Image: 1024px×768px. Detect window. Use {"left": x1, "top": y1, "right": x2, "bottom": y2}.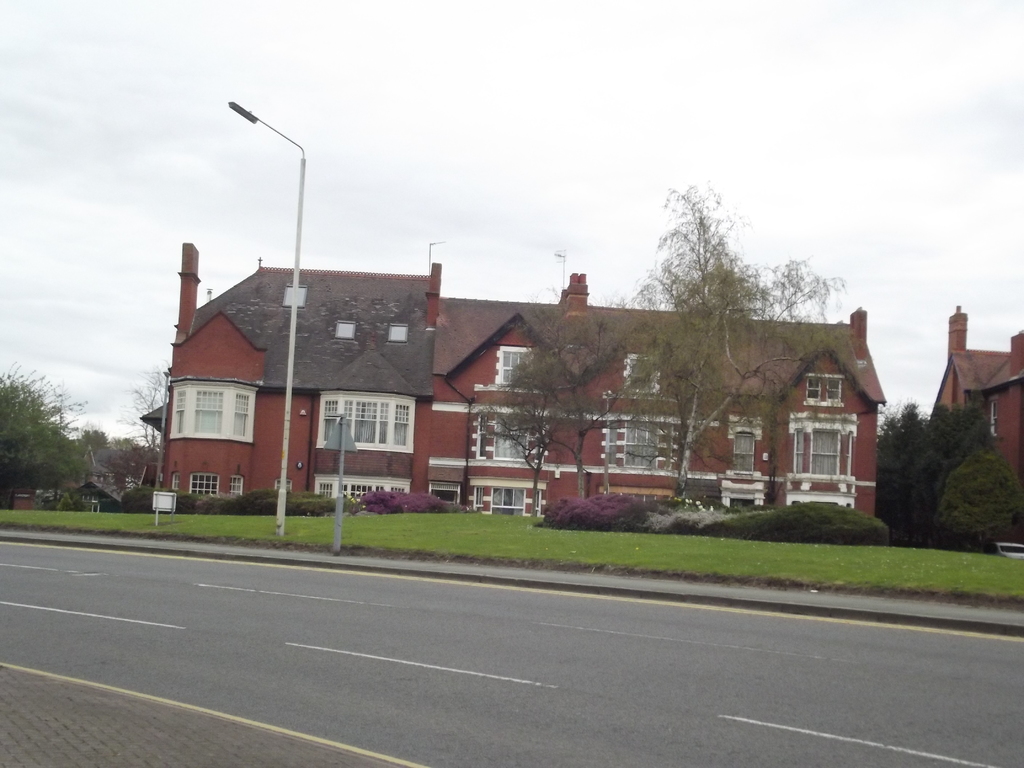
{"left": 351, "top": 399, "right": 376, "bottom": 442}.
